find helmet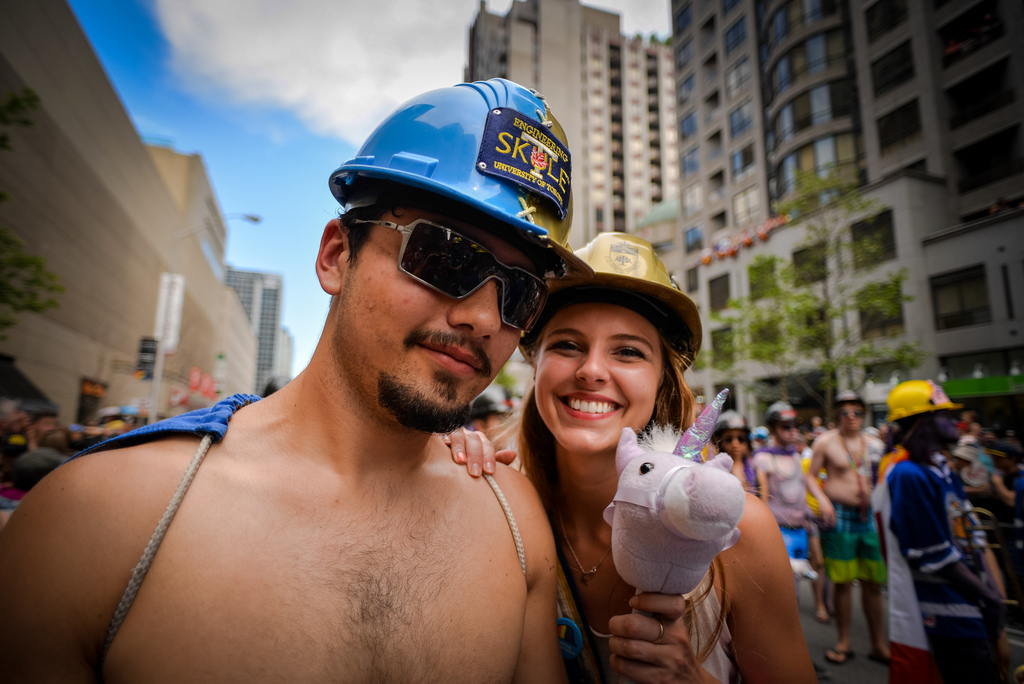
x1=521, y1=229, x2=703, y2=372
